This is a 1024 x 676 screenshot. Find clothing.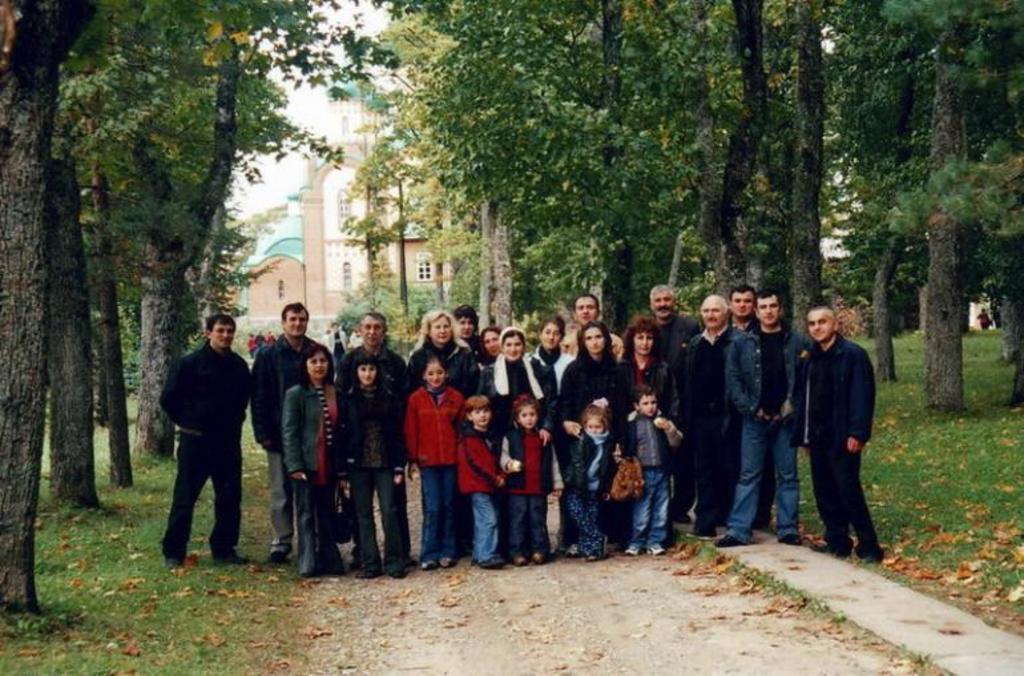
Bounding box: bbox(476, 350, 548, 452).
